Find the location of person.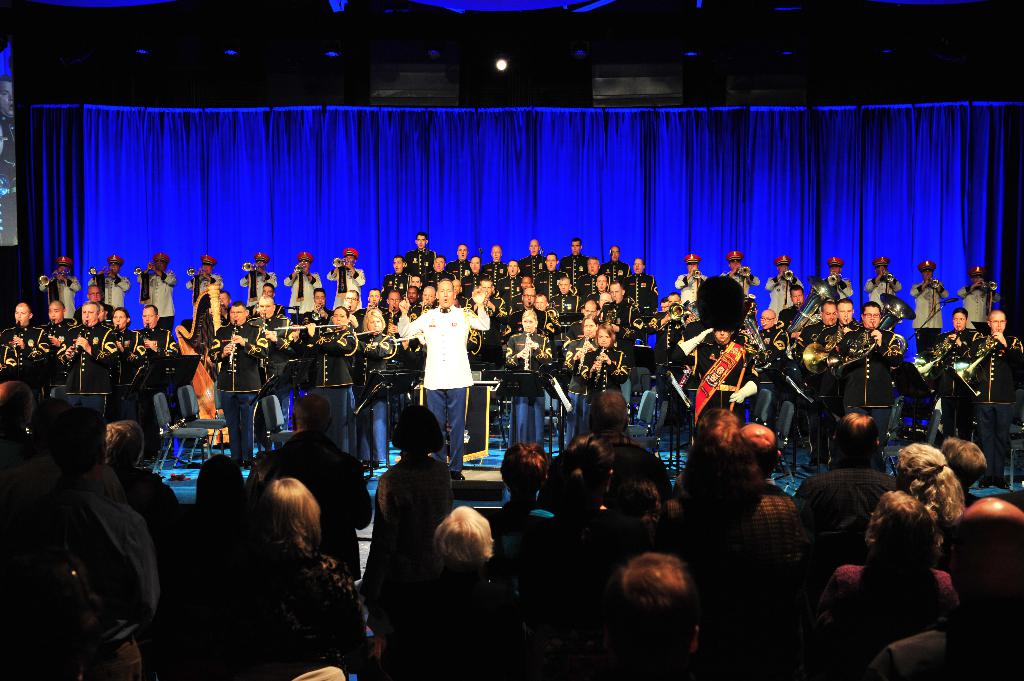
Location: (353,307,396,469).
